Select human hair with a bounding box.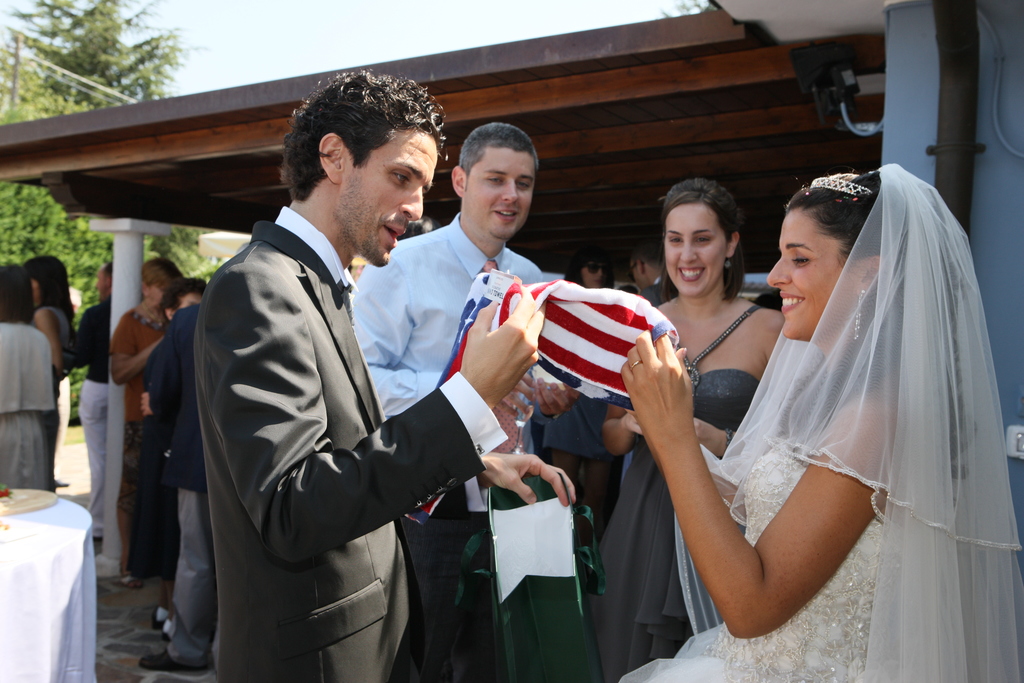
{"x1": 626, "y1": 240, "x2": 668, "y2": 274}.
